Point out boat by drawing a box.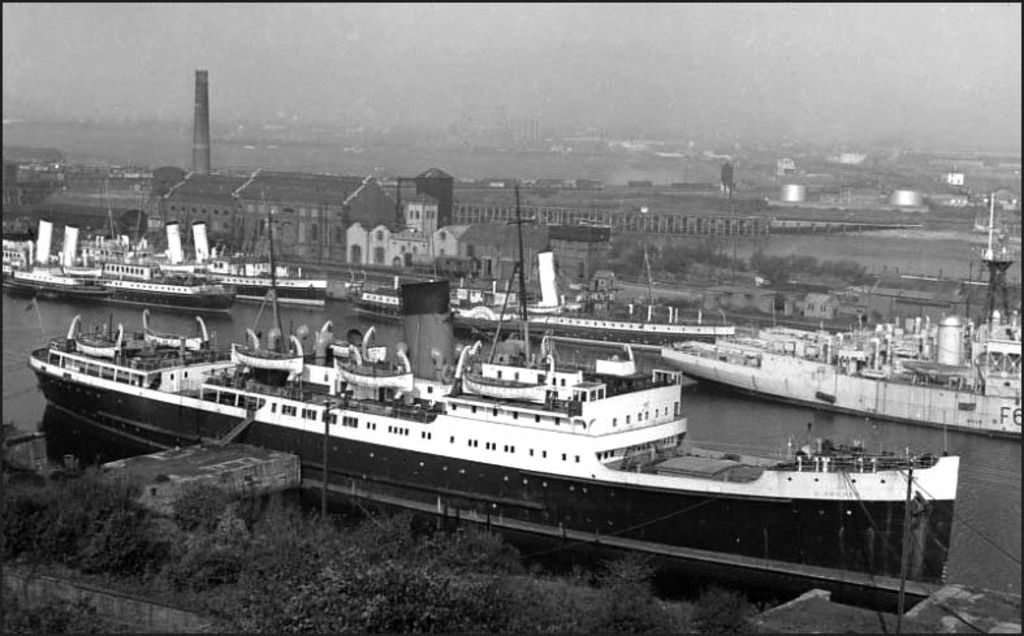
139 225 329 306.
